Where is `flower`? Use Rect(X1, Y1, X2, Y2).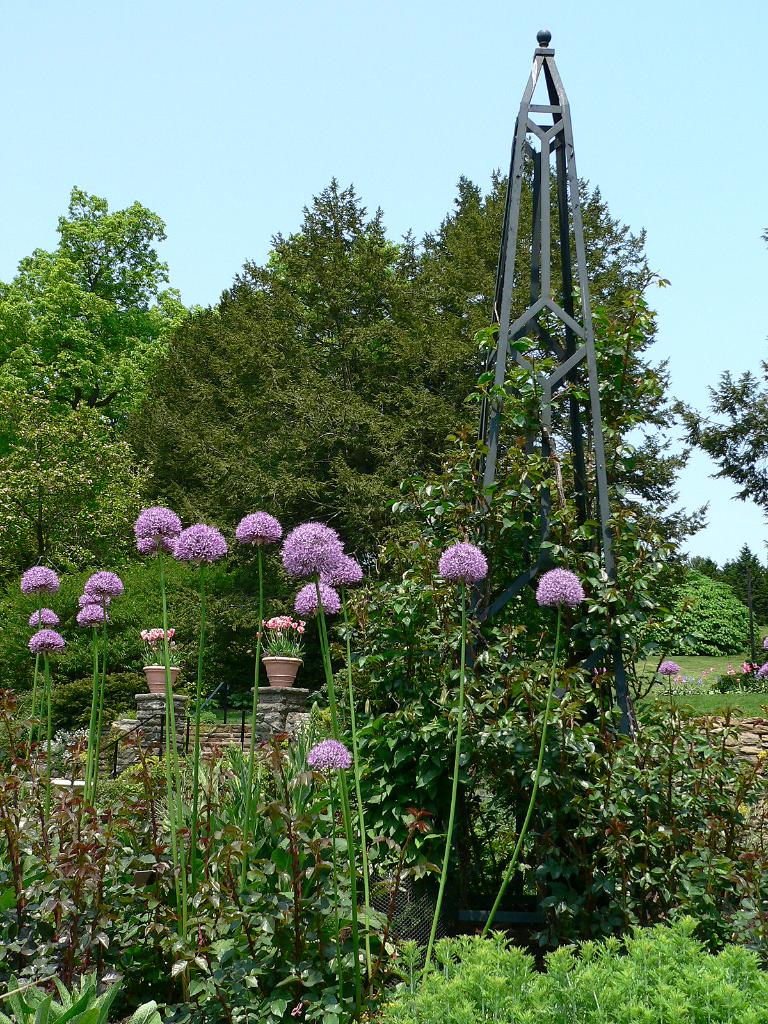
Rect(321, 555, 365, 590).
